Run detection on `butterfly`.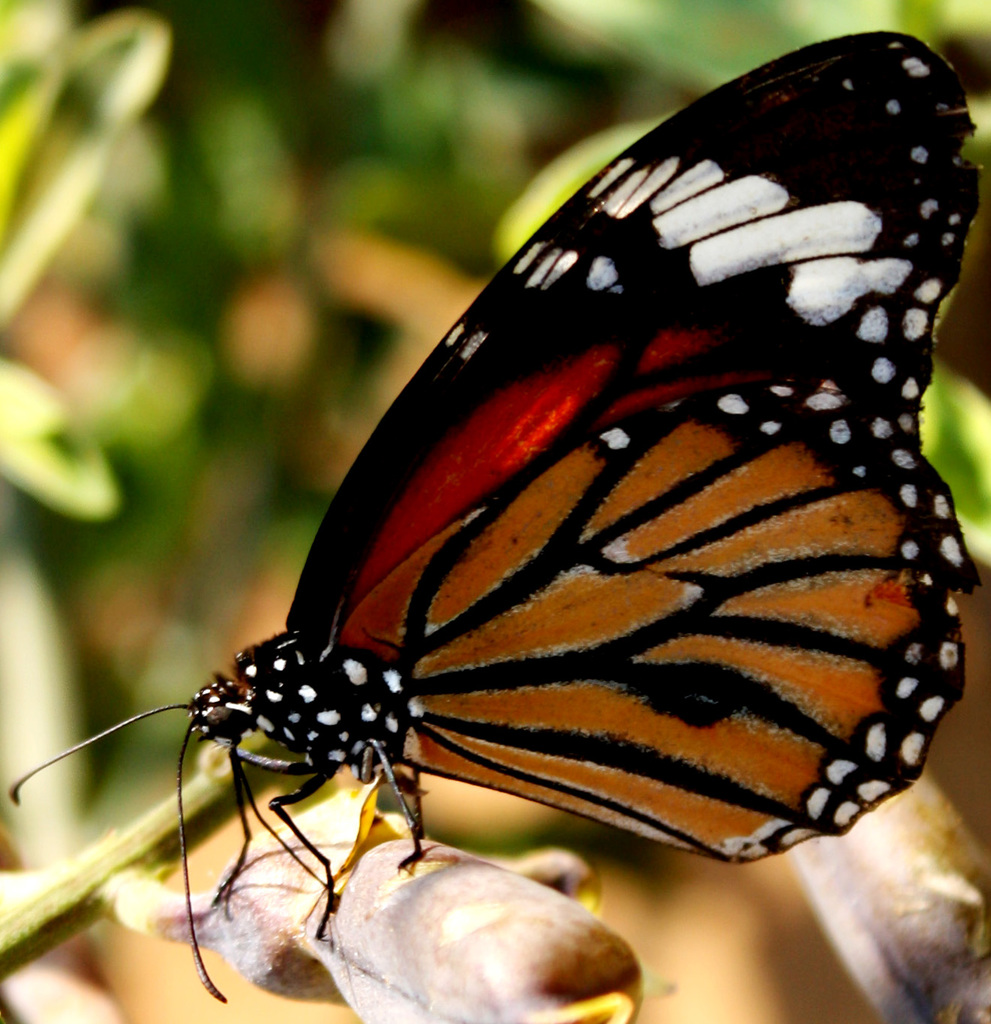
Result: left=15, top=27, right=980, bottom=1004.
